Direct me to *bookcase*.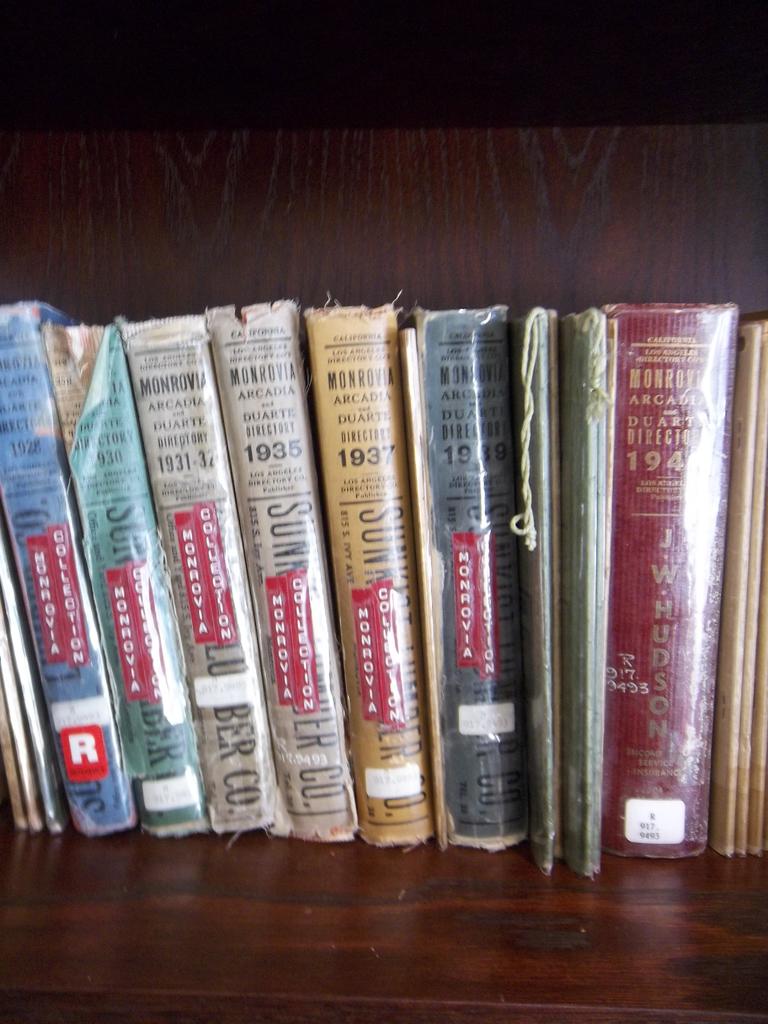
Direction: x1=0, y1=0, x2=767, y2=1023.
